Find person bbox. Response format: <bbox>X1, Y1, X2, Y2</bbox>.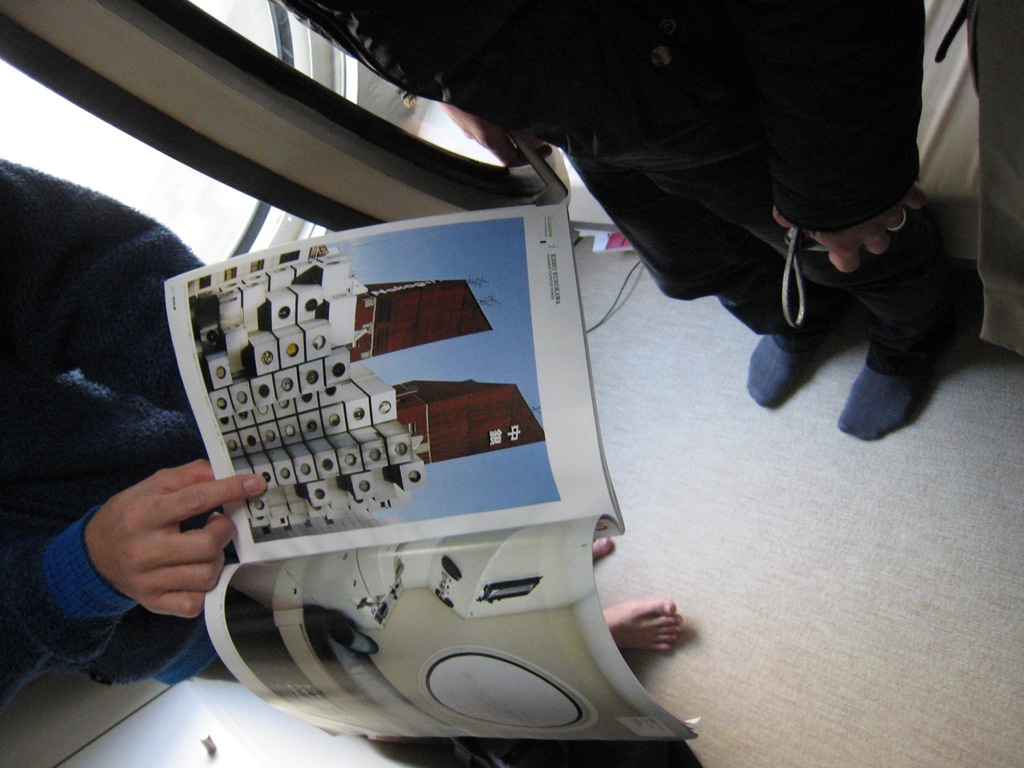
<bbox>289, 0, 979, 450</bbox>.
